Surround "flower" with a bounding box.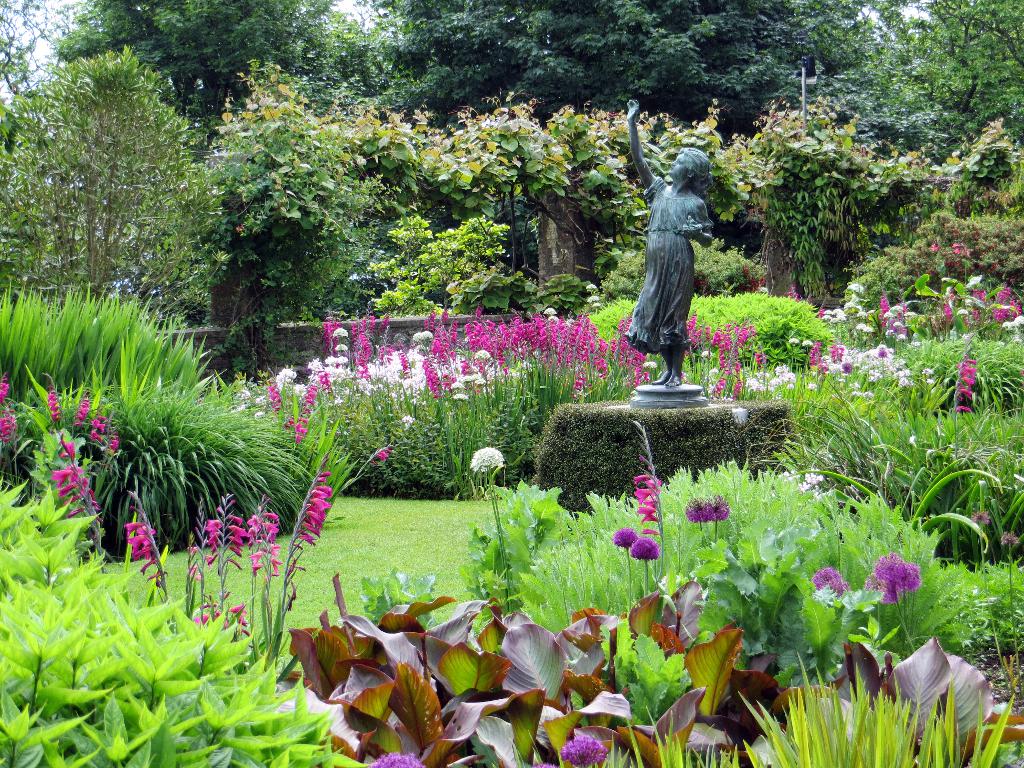
[left=631, top=536, right=656, bottom=561].
